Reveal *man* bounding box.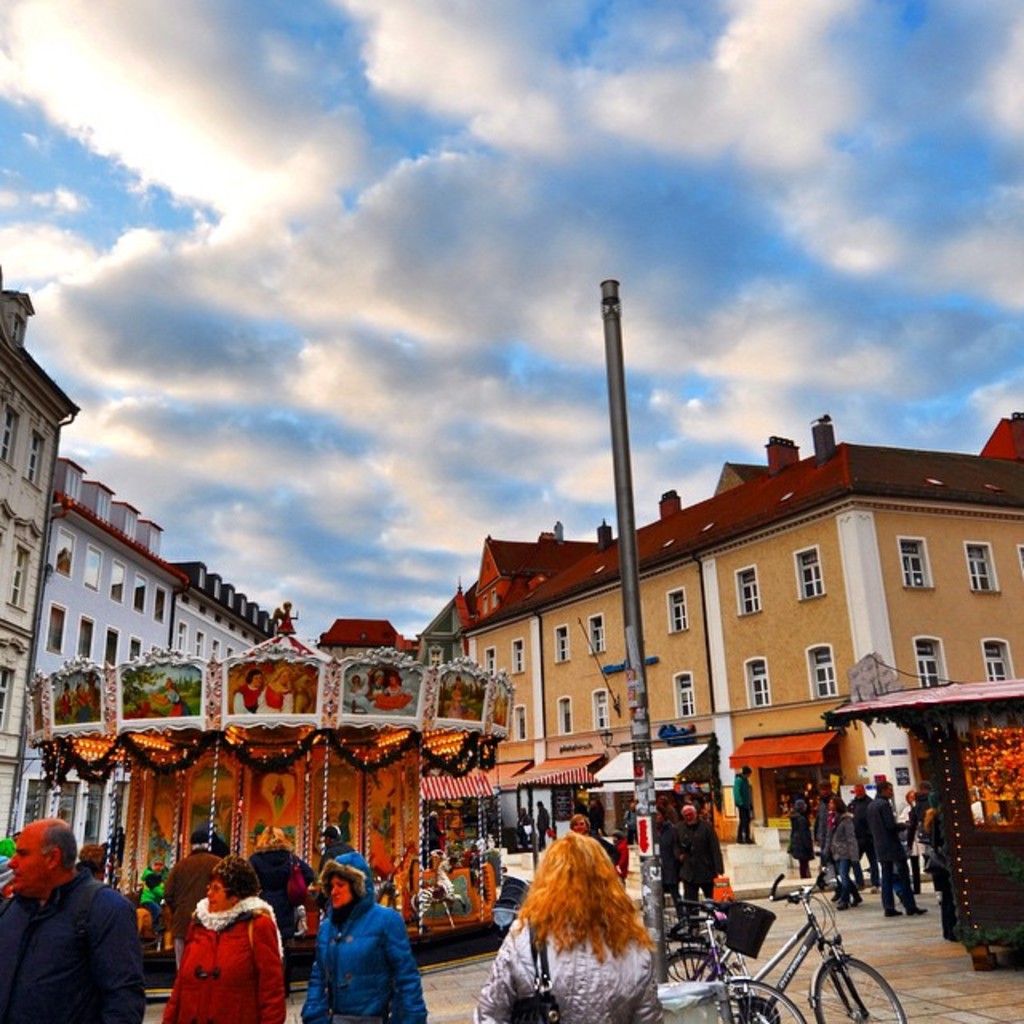
Revealed: [165,830,227,962].
